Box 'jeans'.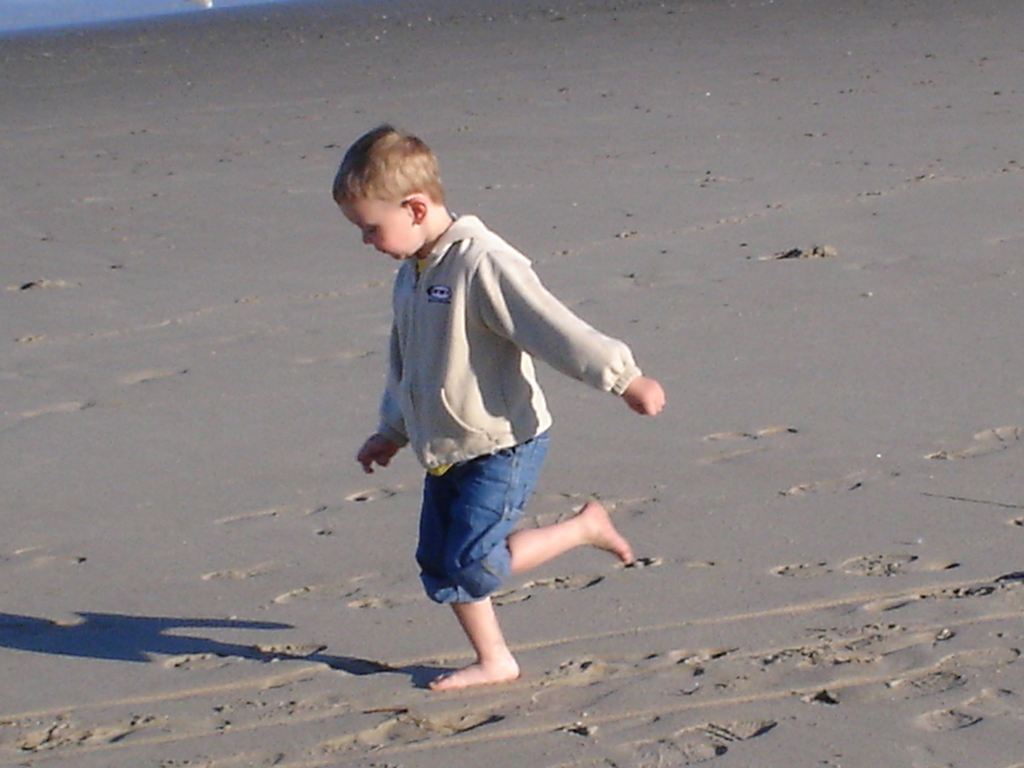
left=413, top=421, right=554, bottom=595.
